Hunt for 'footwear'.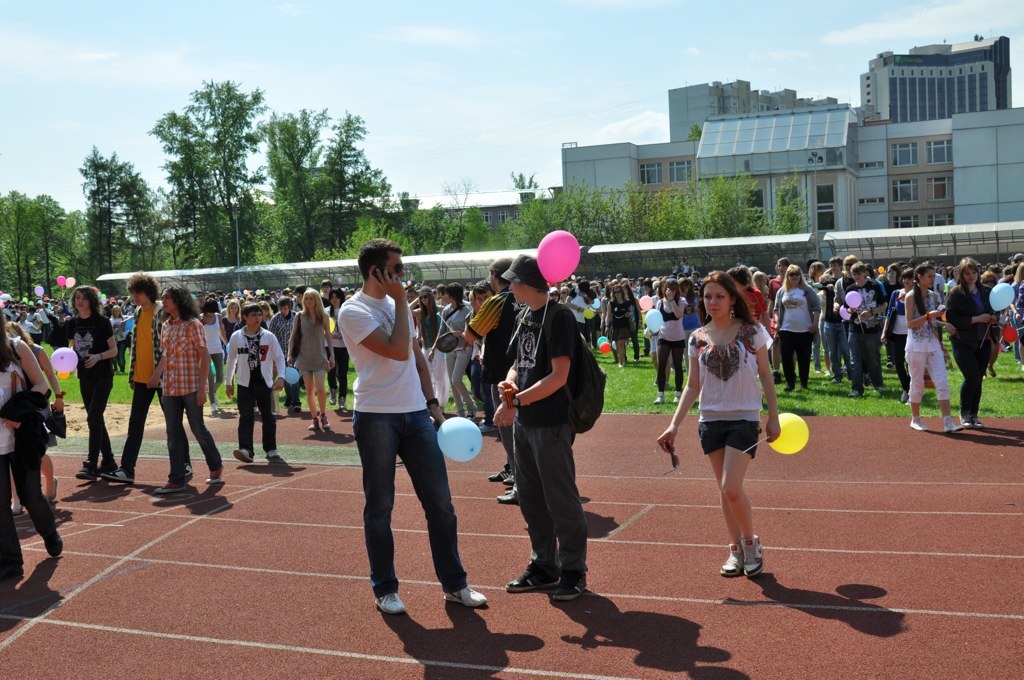
Hunted down at 79/463/94/478.
